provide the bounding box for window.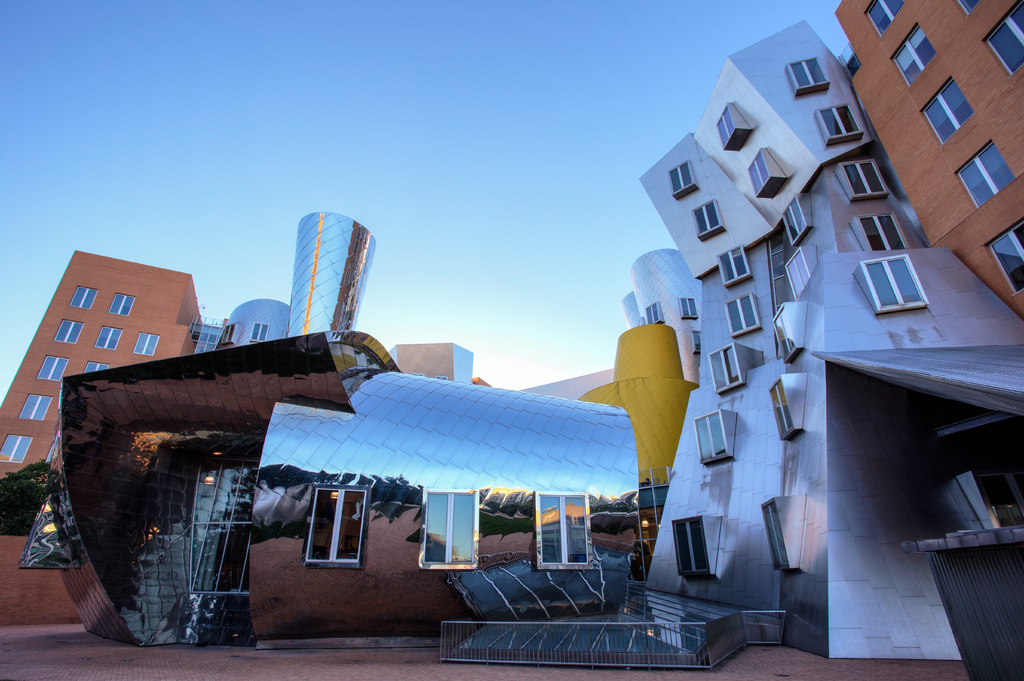
{"x1": 84, "y1": 360, "x2": 109, "y2": 371}.
